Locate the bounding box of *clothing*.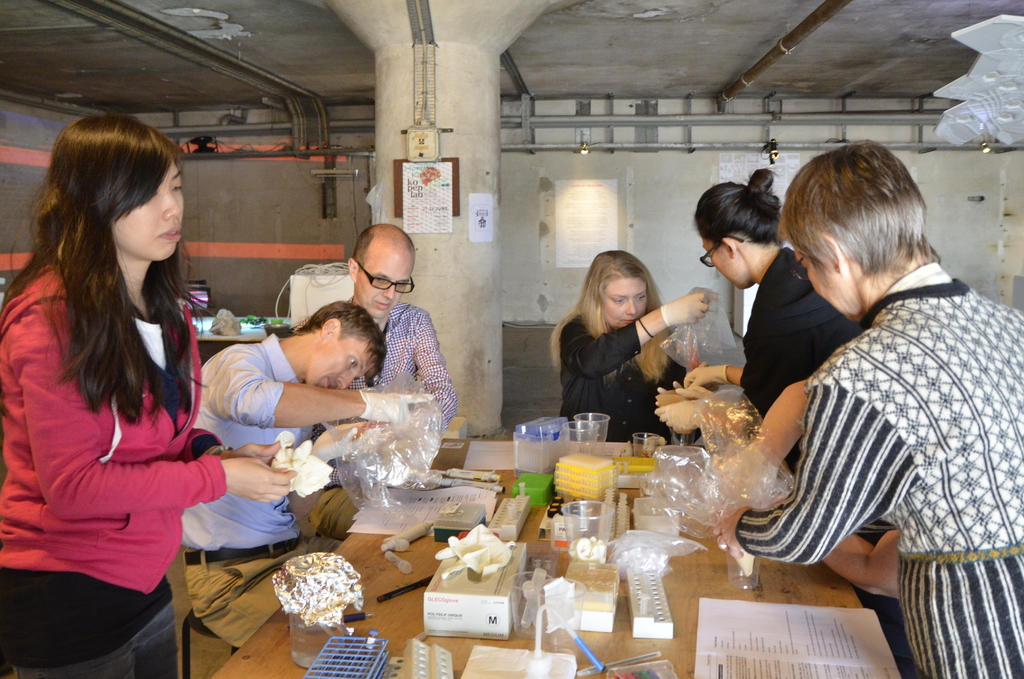
Bounding box: {"x1": 741, "y1": 262, "x2": 1023, "y2": 678}.
